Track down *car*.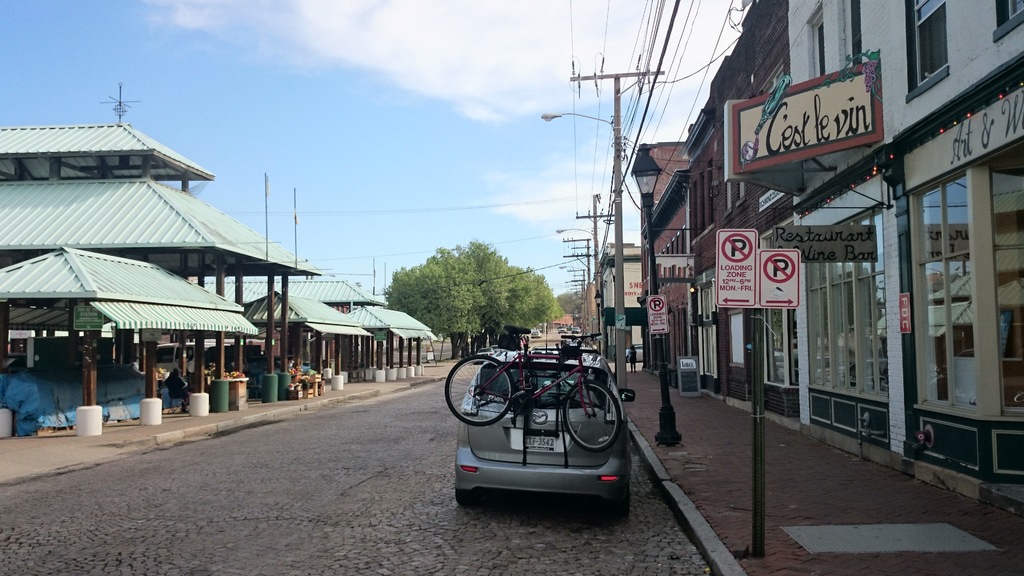
Tracked to (left=614, top=344, right=643, bottom=364).
